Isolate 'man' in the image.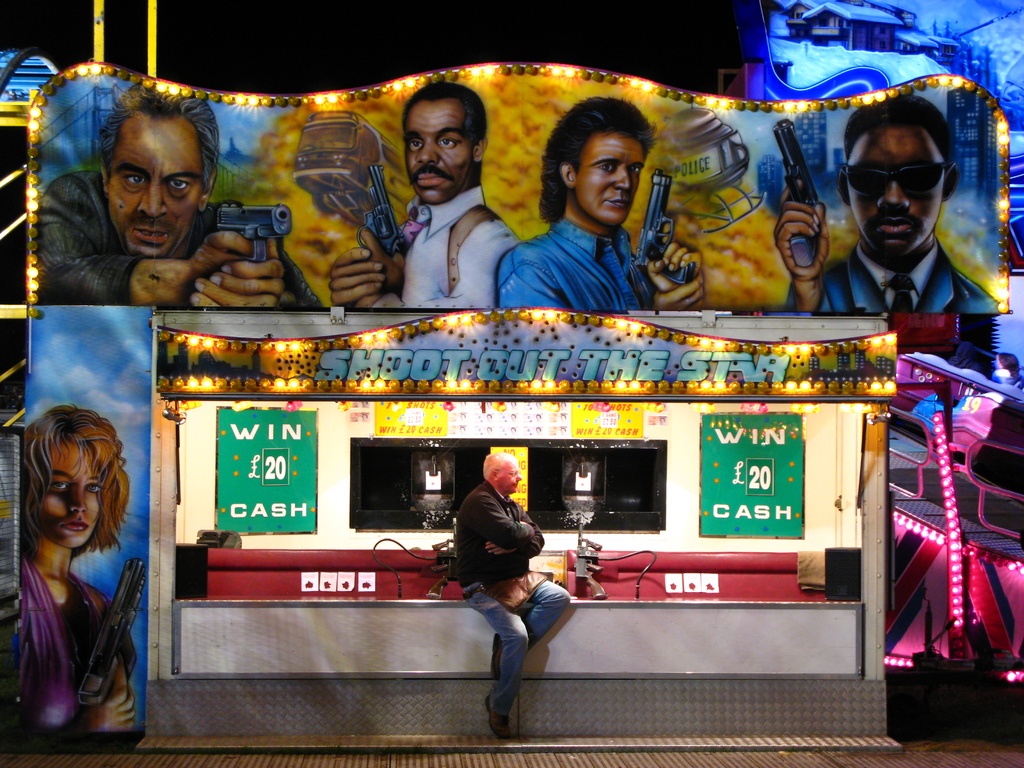
Isolated region: (447,451,560,732).
